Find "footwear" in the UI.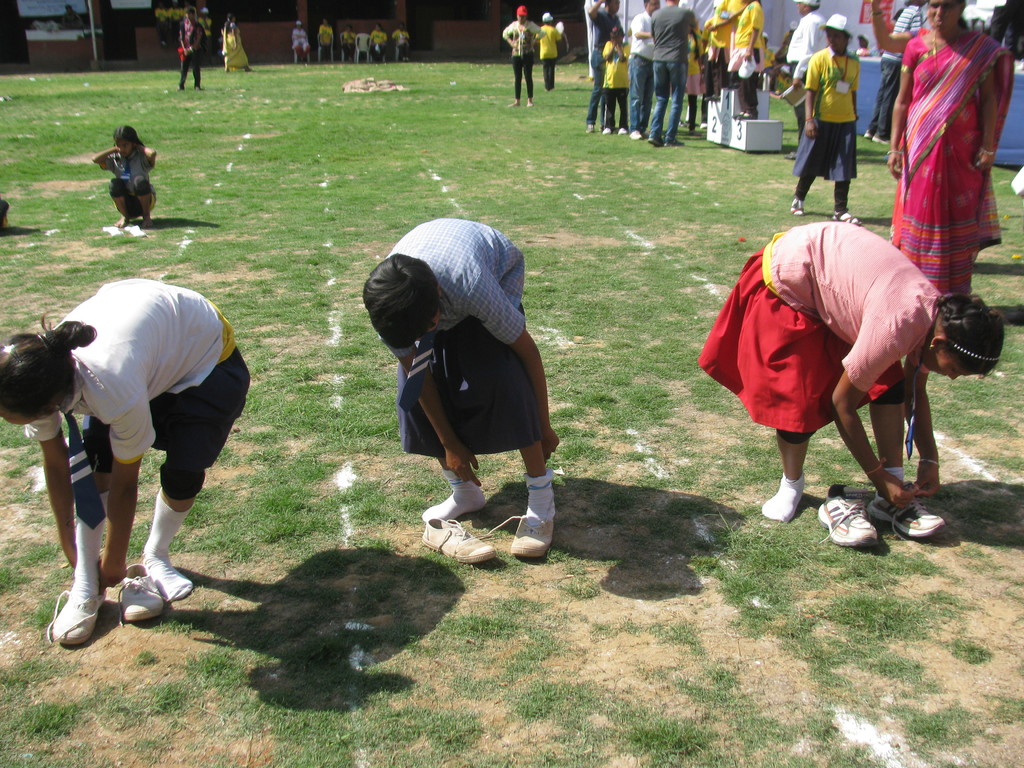
UI element at box(595, 124, 602, 132).
